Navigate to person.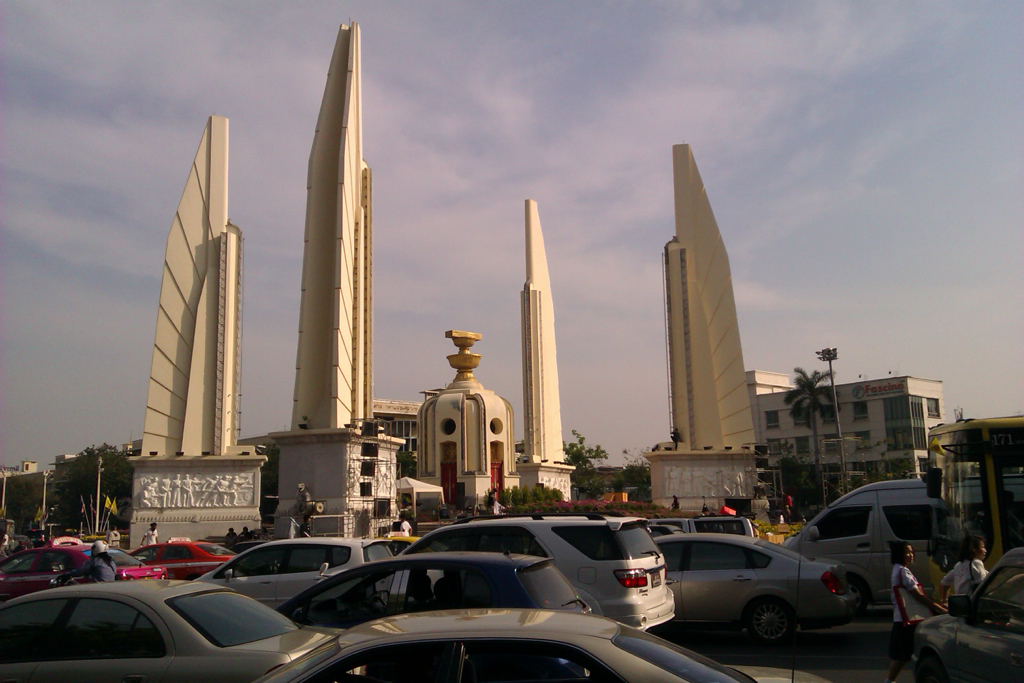
Navigation target: detection(60, 538, 117, 584).
